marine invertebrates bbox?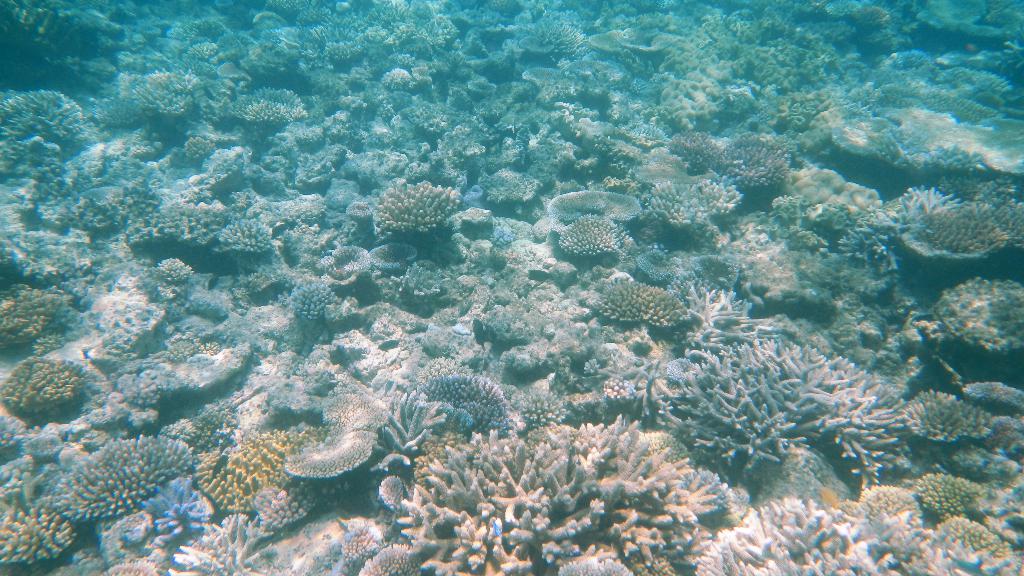
[left=93, top=298, right=182, bottom=351]
